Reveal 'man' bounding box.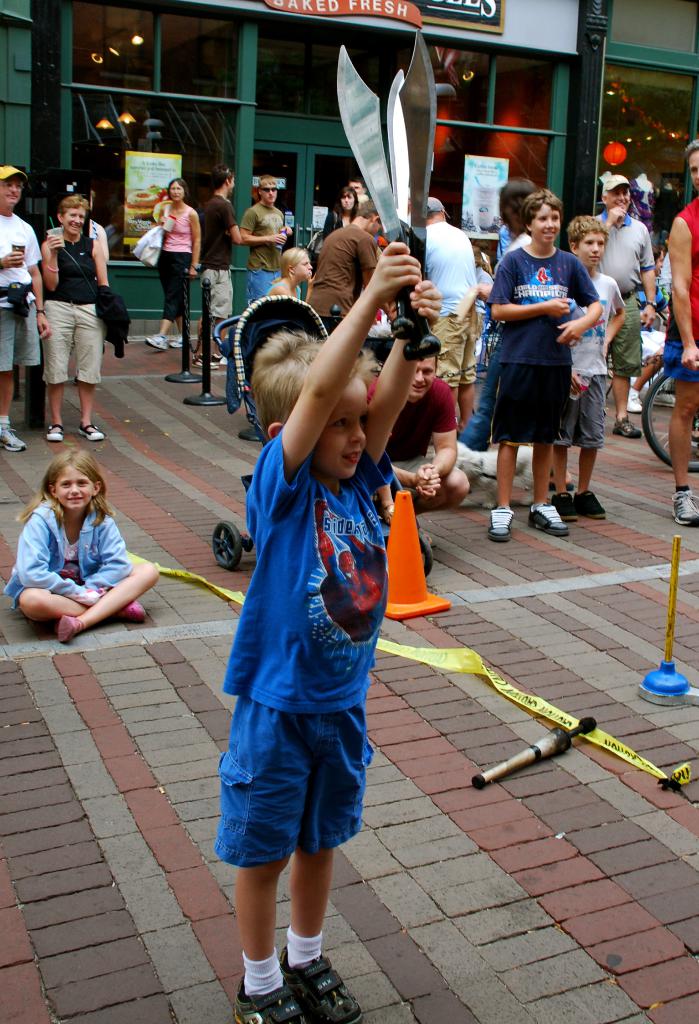
Revealed: 186, 235, 383, 1023.
